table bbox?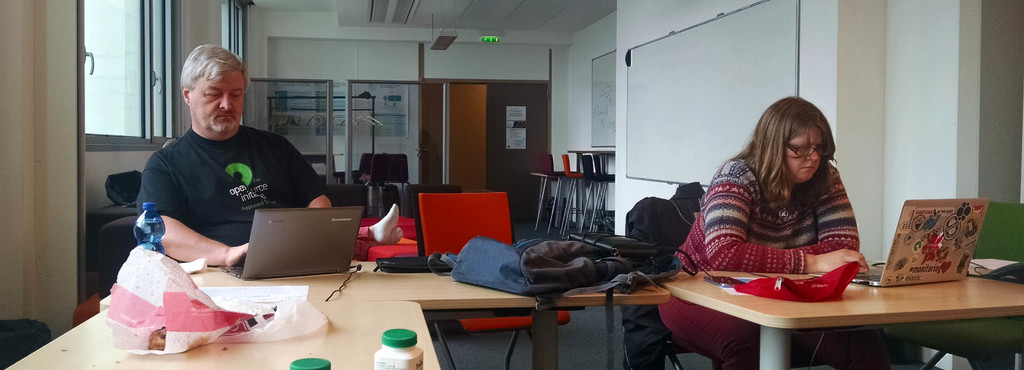
select_region(653, 259, 1017, 365)
